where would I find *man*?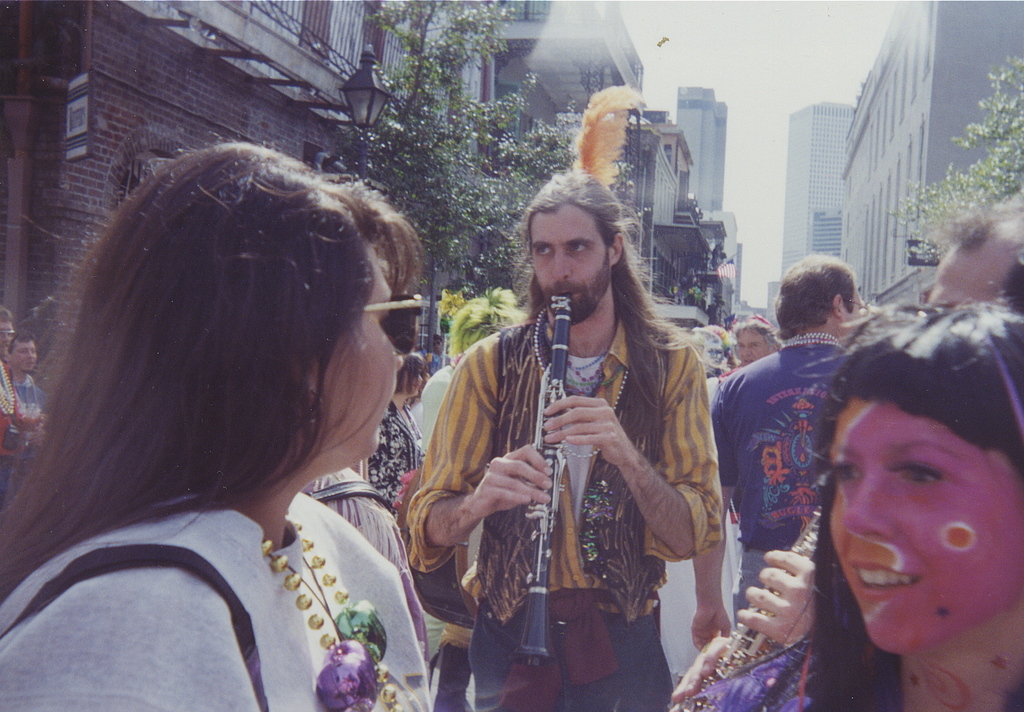
At rect(918, 194, 1023, 320).
